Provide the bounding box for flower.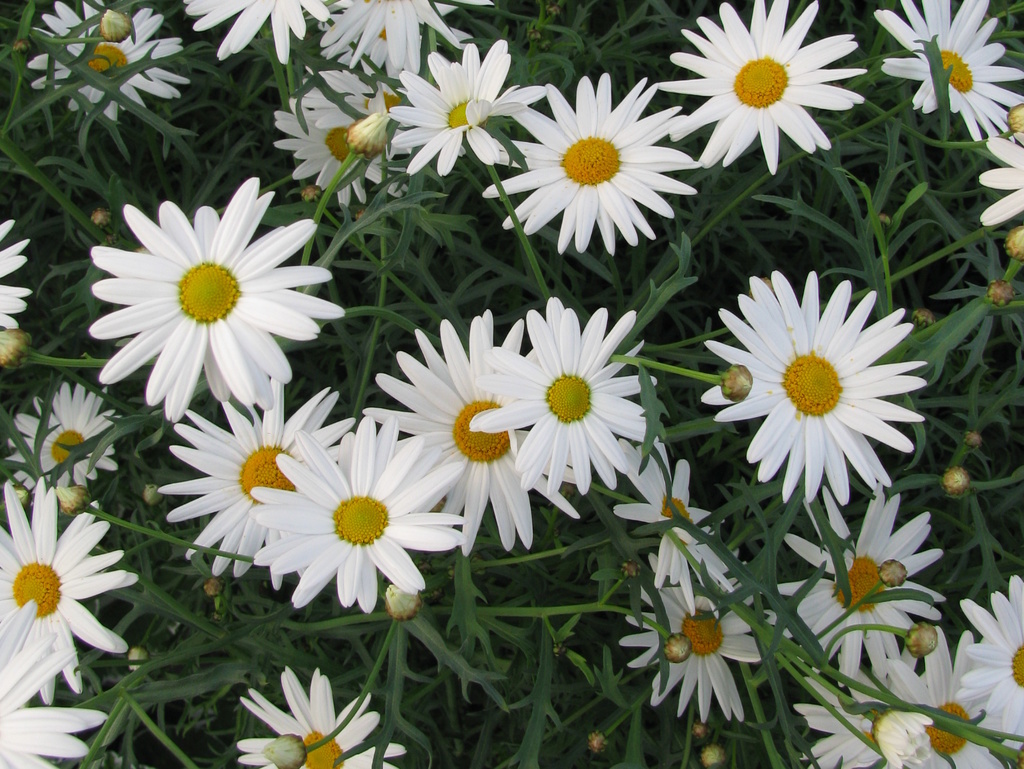
detection(1, 211, 35, 331).
